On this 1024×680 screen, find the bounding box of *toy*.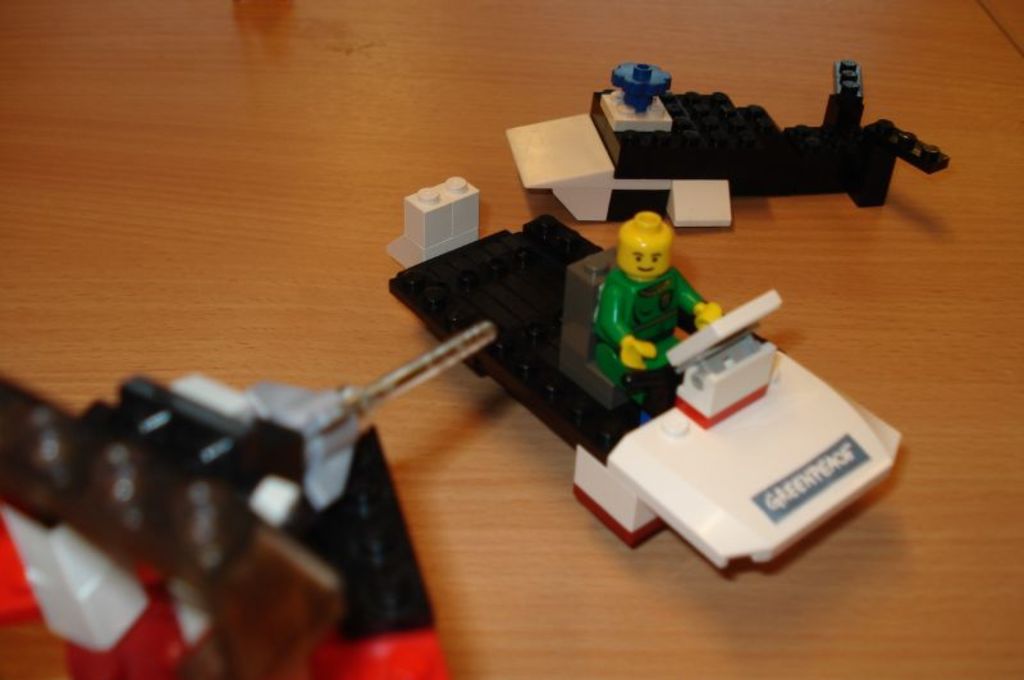
Bounding box: [left=503, top=55, right=948, bottom=245].
